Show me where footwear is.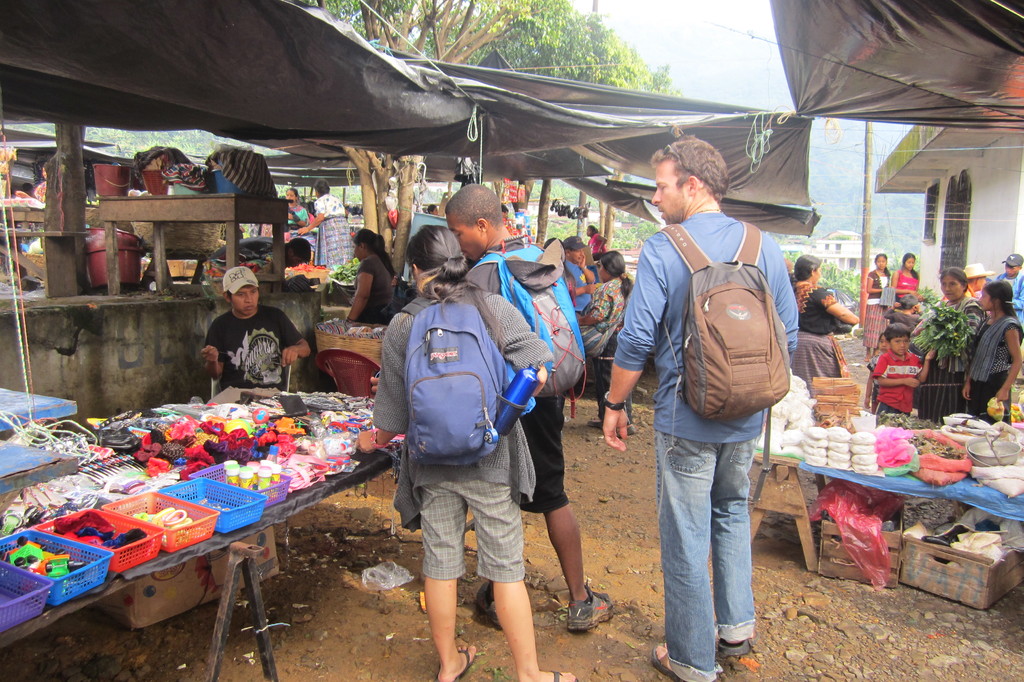
footwear is at bbox=(433, 645, 478, 681).
